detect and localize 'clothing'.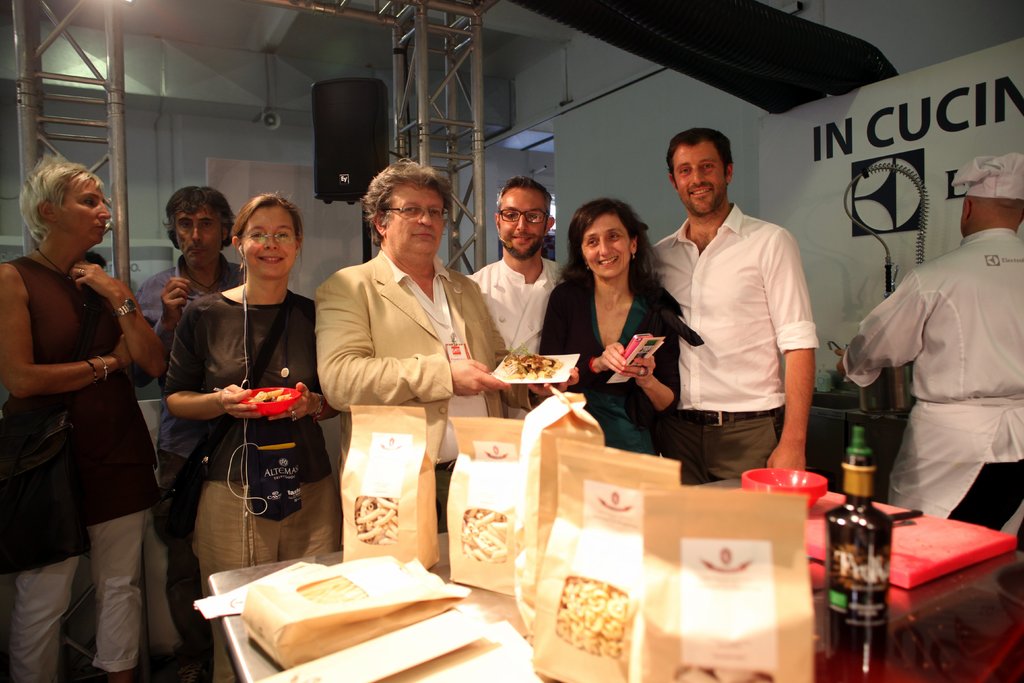
Localized at rect(131, 247, 239, 517).
